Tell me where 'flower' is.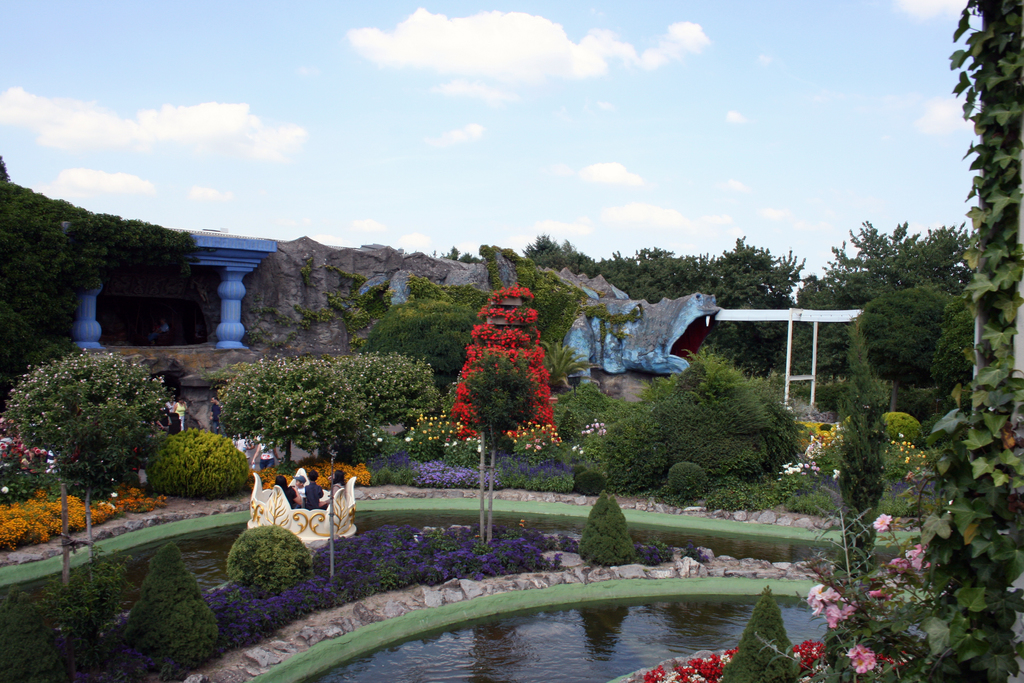
'flower' is at box(0, 393, 46, 500).
